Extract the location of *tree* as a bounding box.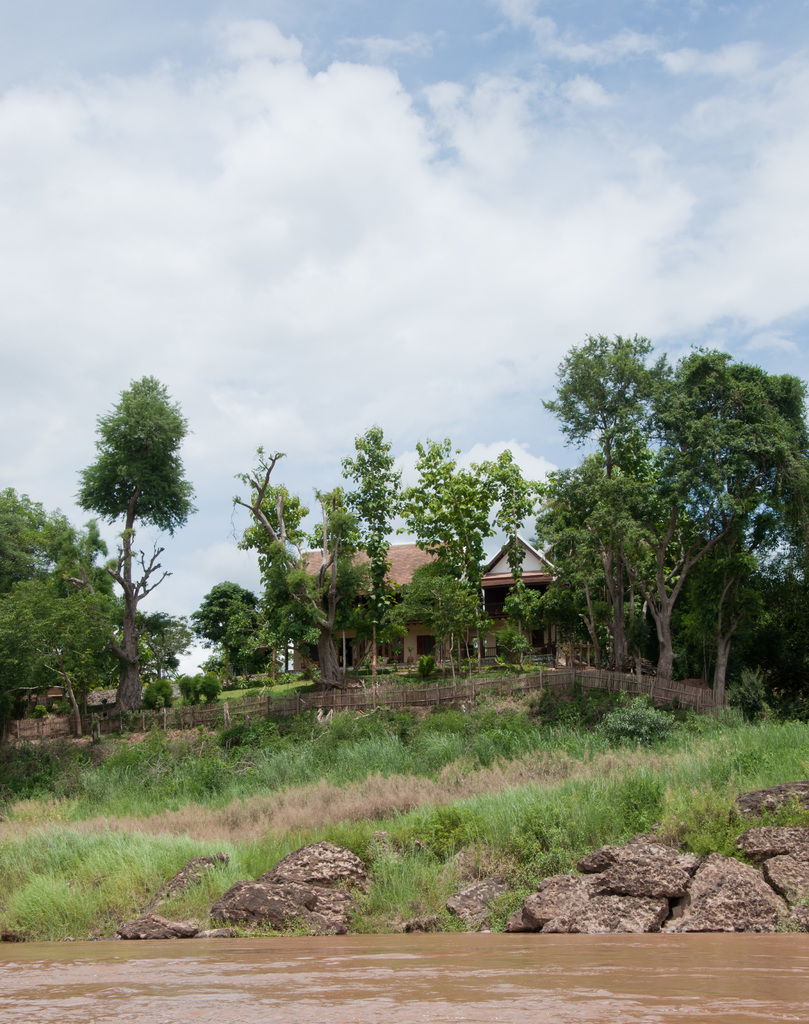
pyautogui.locateOnScreen(227, 442, 334, 692).
